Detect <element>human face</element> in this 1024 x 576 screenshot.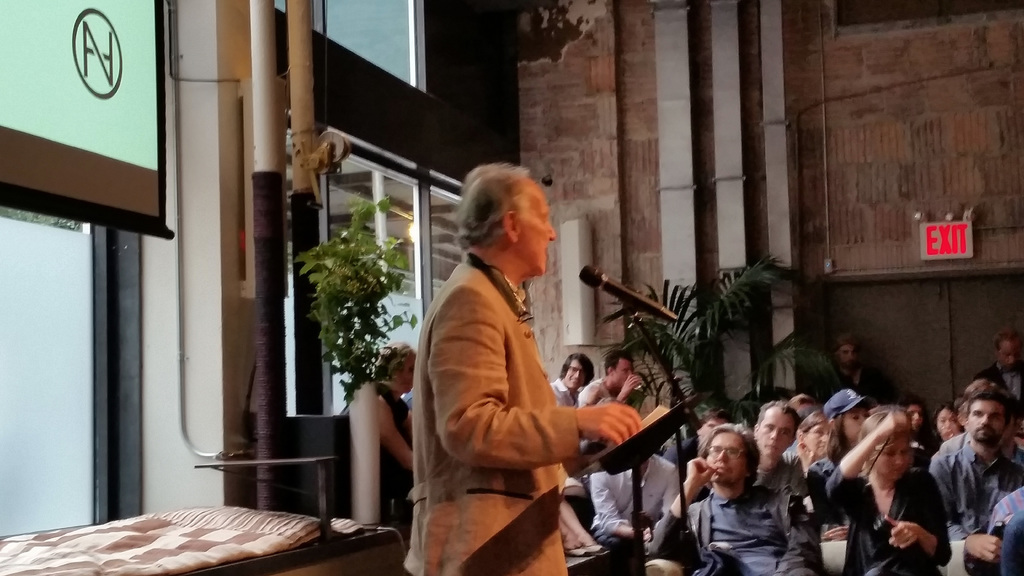
Detection: 936,410,957,441.
